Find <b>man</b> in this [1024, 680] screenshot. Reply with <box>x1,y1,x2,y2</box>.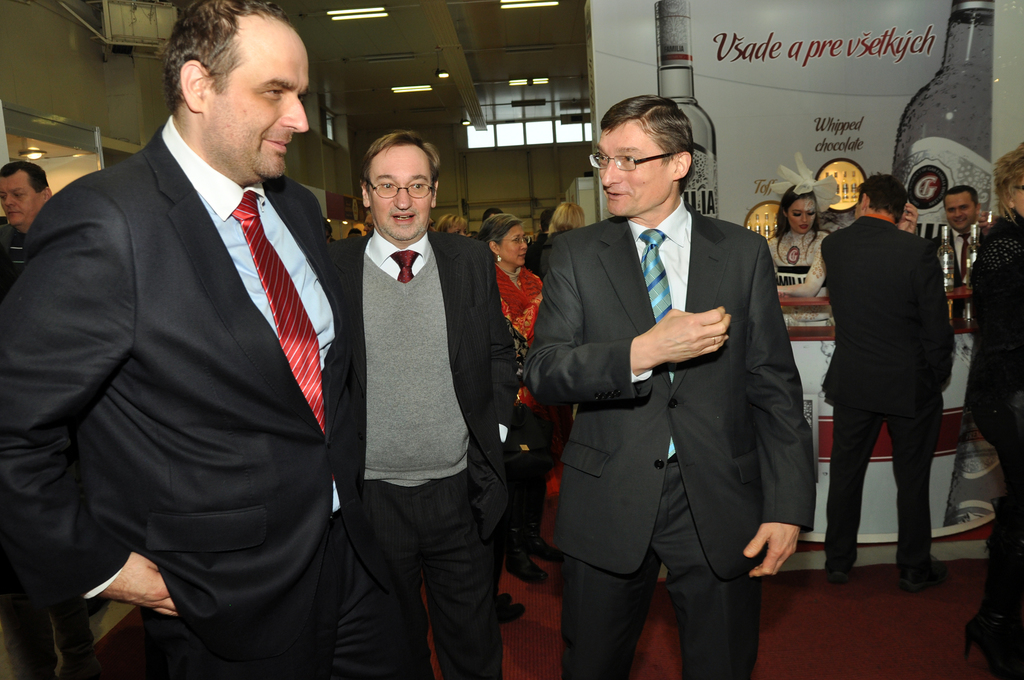
<box>516,96,820,672</box>.
